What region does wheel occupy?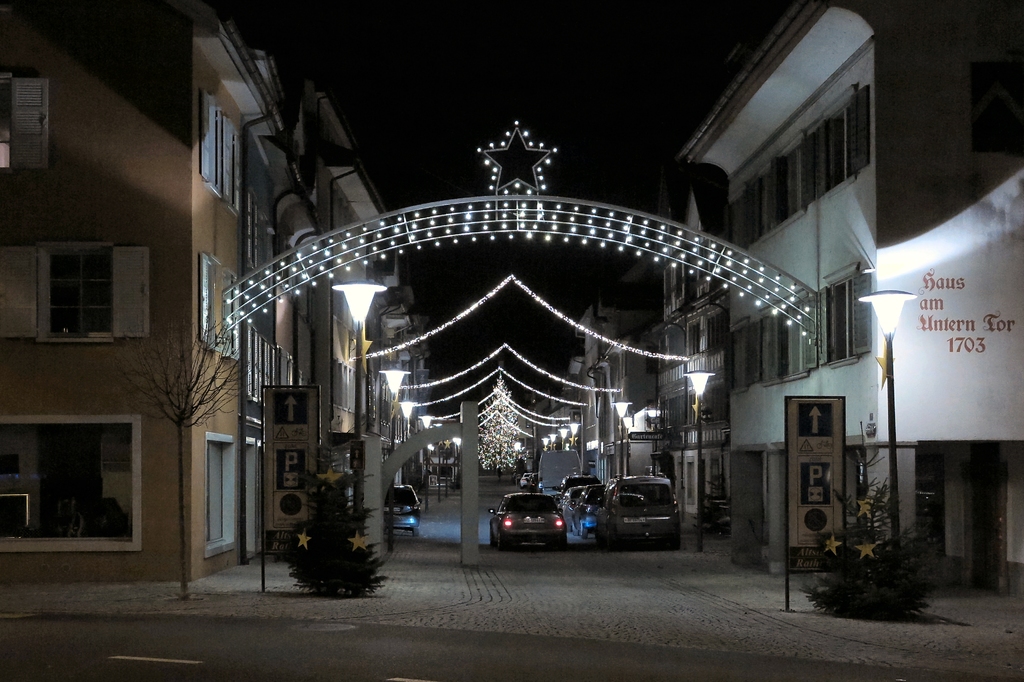
[570,518,573,532].
